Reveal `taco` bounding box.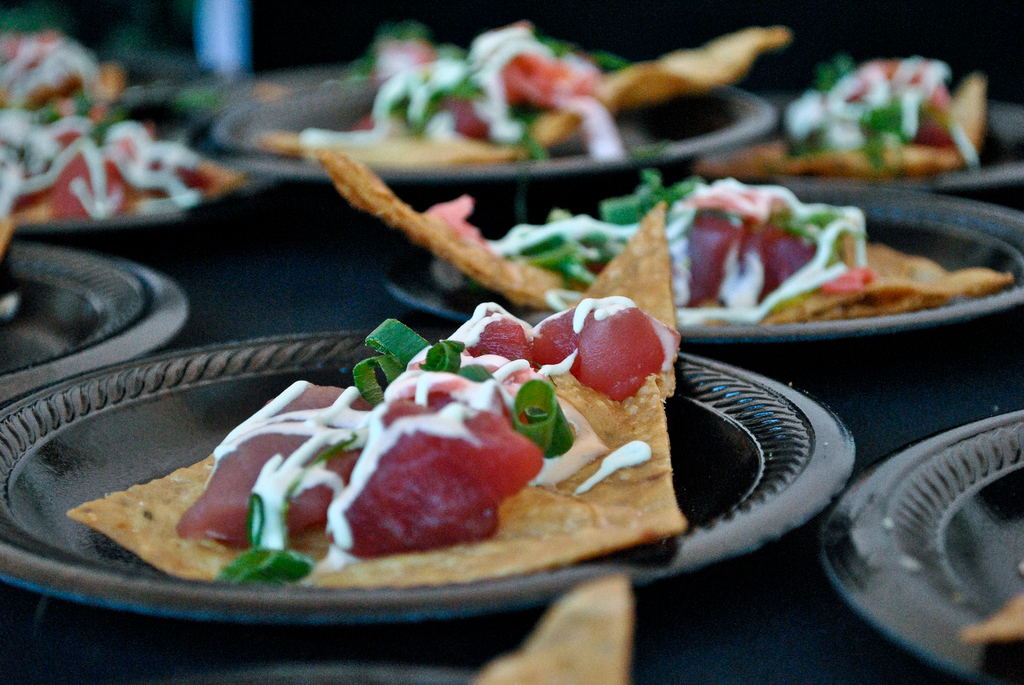
Revealed: l=89, t=292, r=686, b=626.
